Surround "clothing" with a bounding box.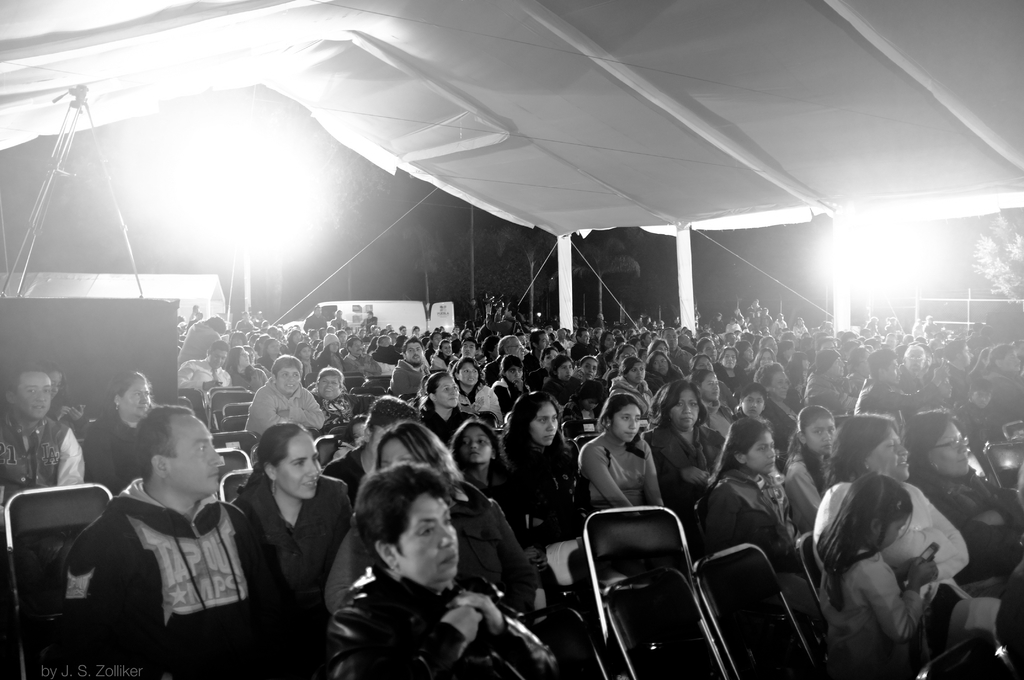
<region>773, 355, 801, 383</region>.
